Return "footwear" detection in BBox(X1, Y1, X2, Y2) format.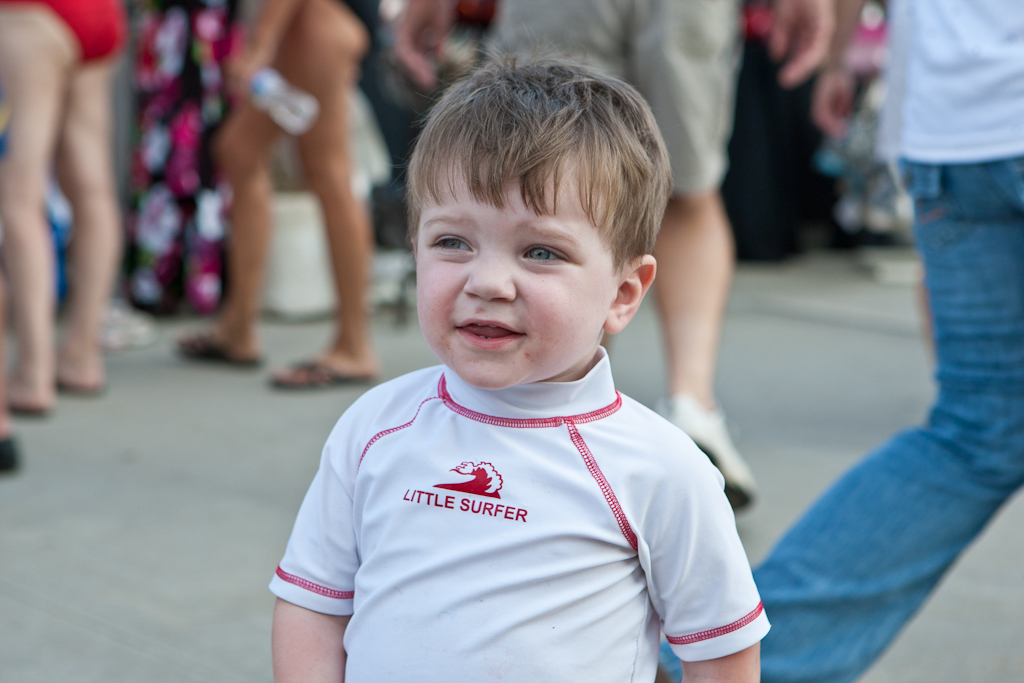
BBox(272, 355, 383, 393).
